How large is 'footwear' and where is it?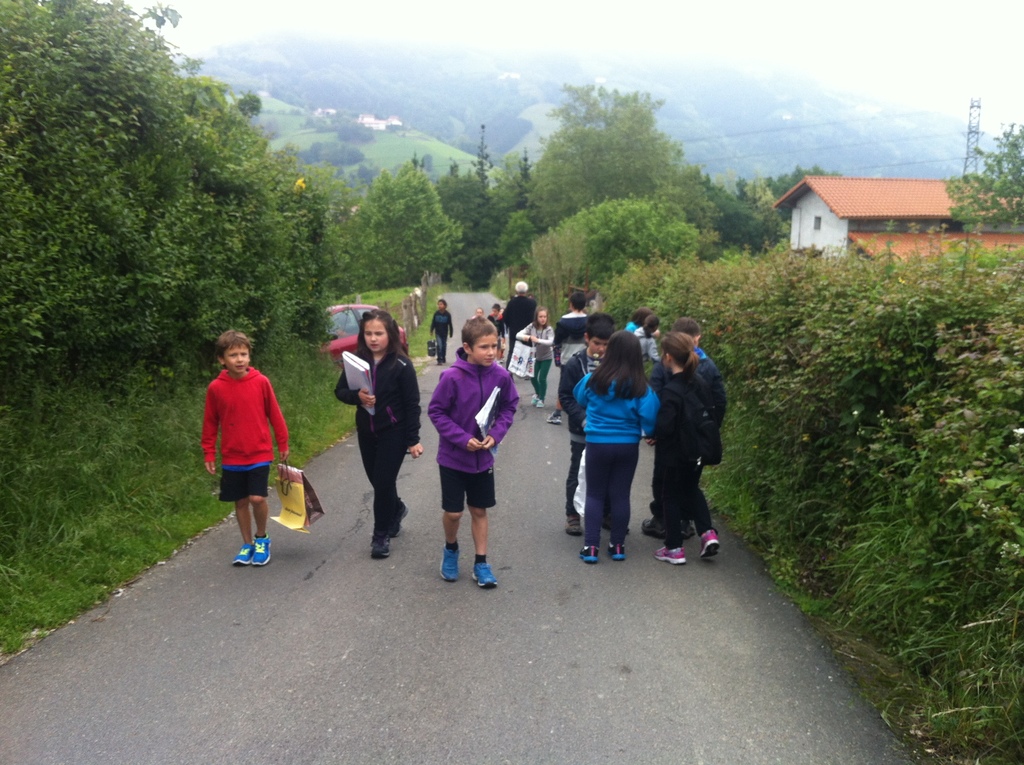
Bounding box: bbox=[696, 529, 719, 559].
